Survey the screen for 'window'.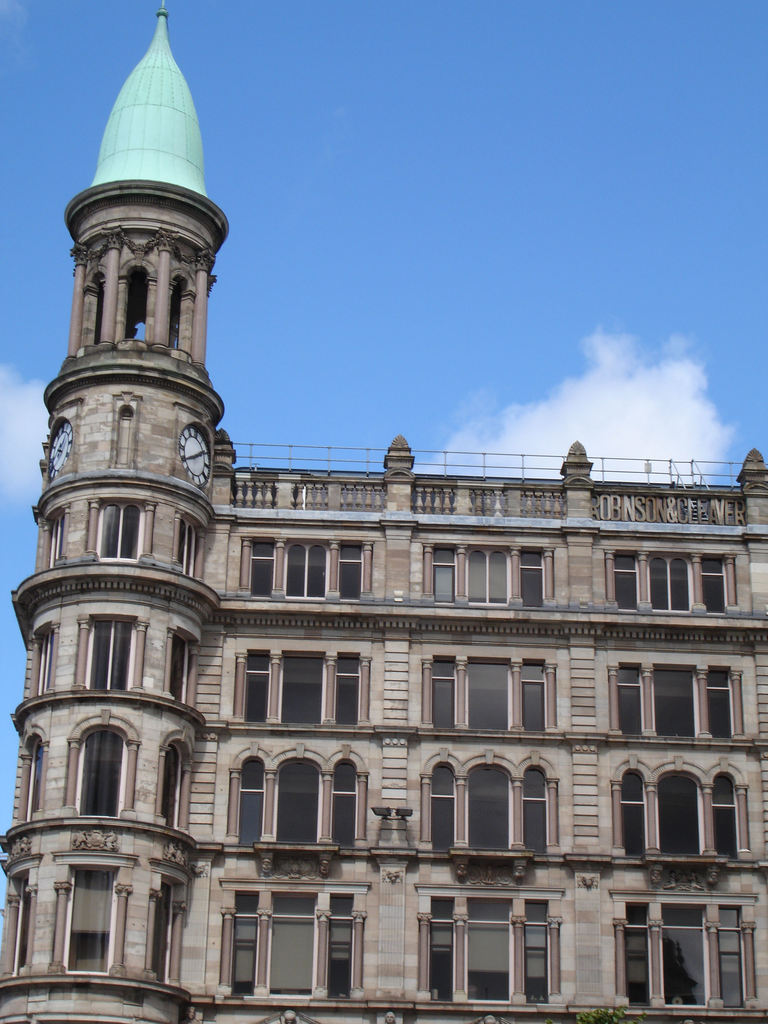
Survey found: l=80, t=617, r=134, b=696.
